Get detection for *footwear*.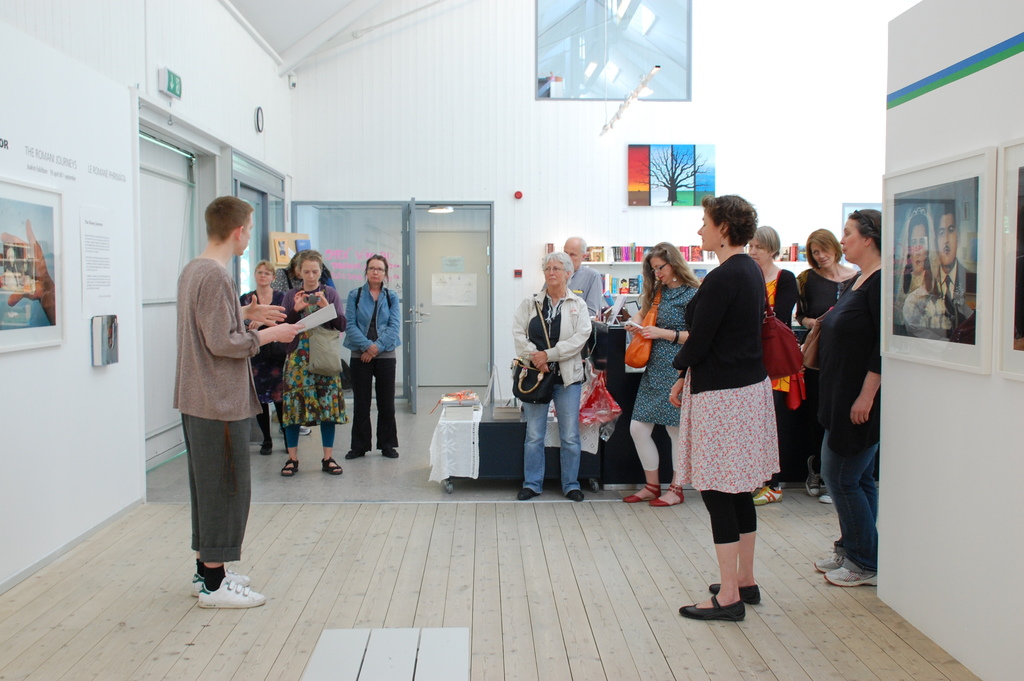
Detection: 822:564:884:587.
